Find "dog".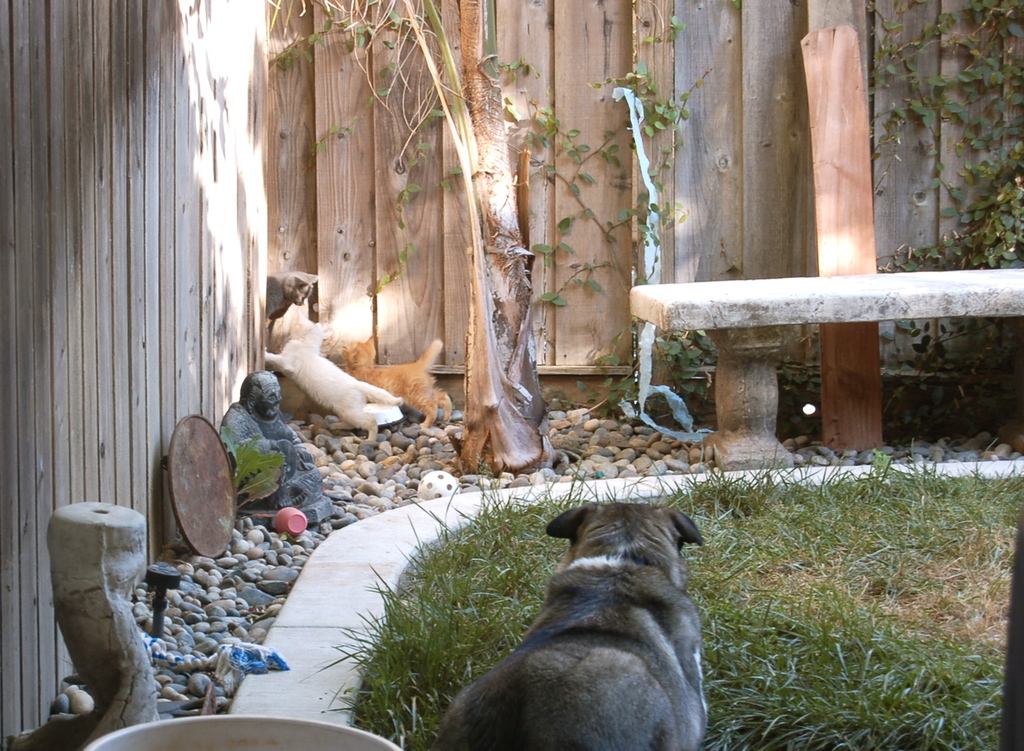
pyautogui.locateOnScreen(430, 503, 705, 750).
